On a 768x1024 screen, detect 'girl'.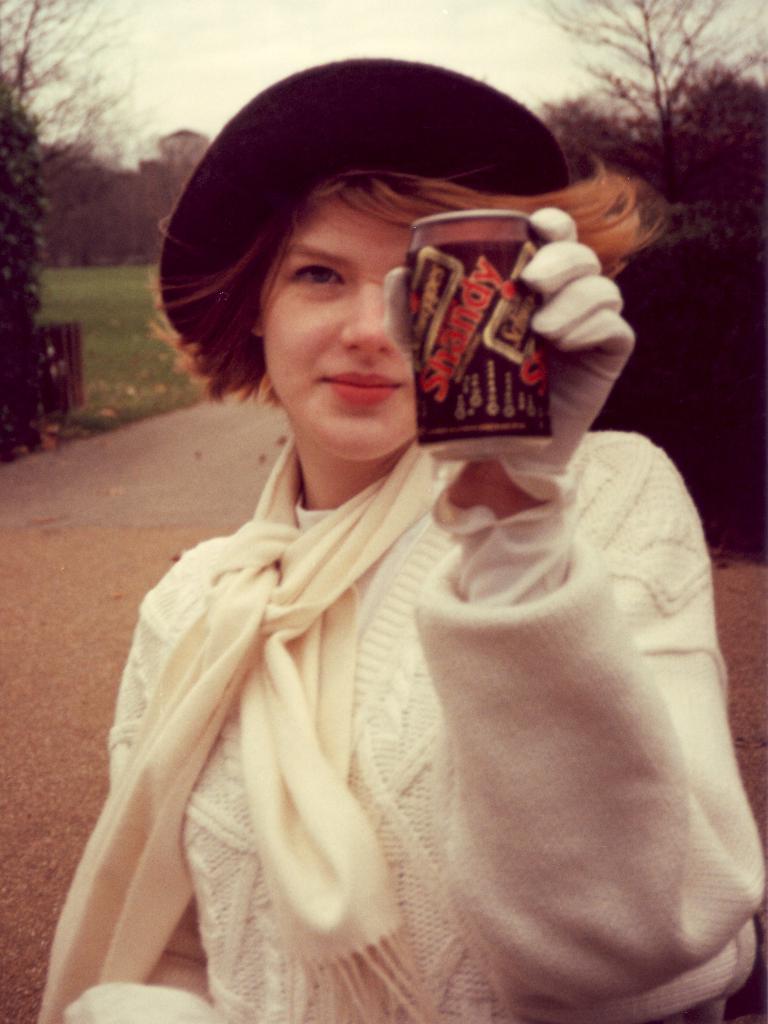
{"left": 48, "top": 52, "right": 767, "bottom": 1023}.
